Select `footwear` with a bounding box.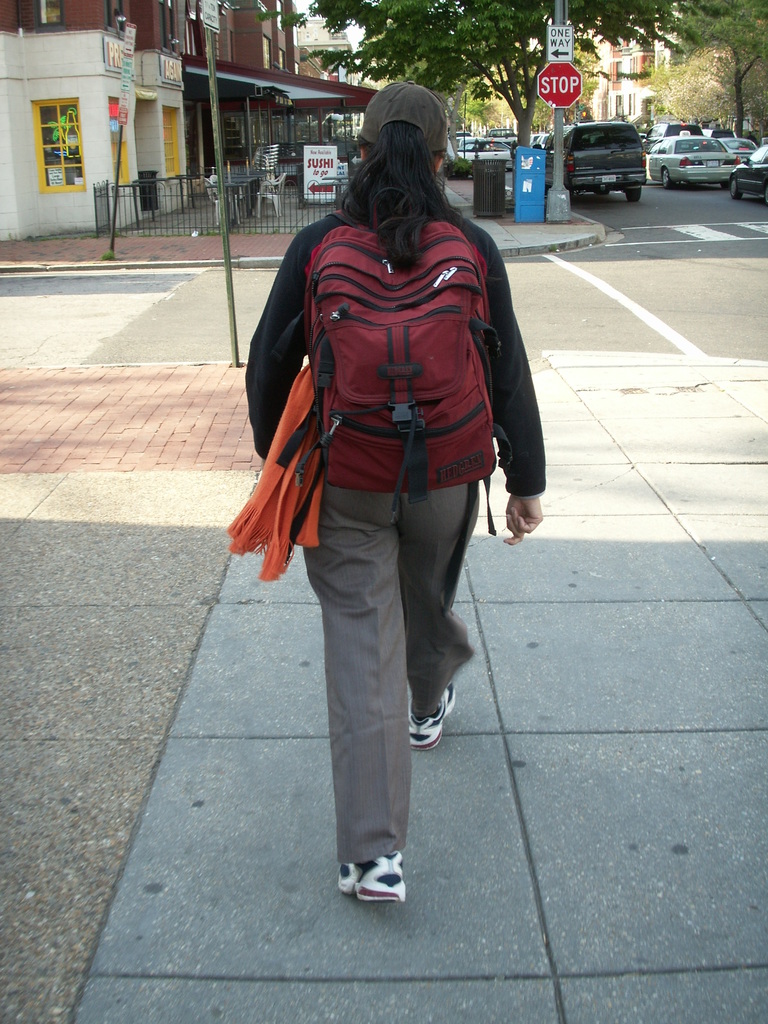
pyautogui.locateOnScreen(342, 854, 405, 905).
